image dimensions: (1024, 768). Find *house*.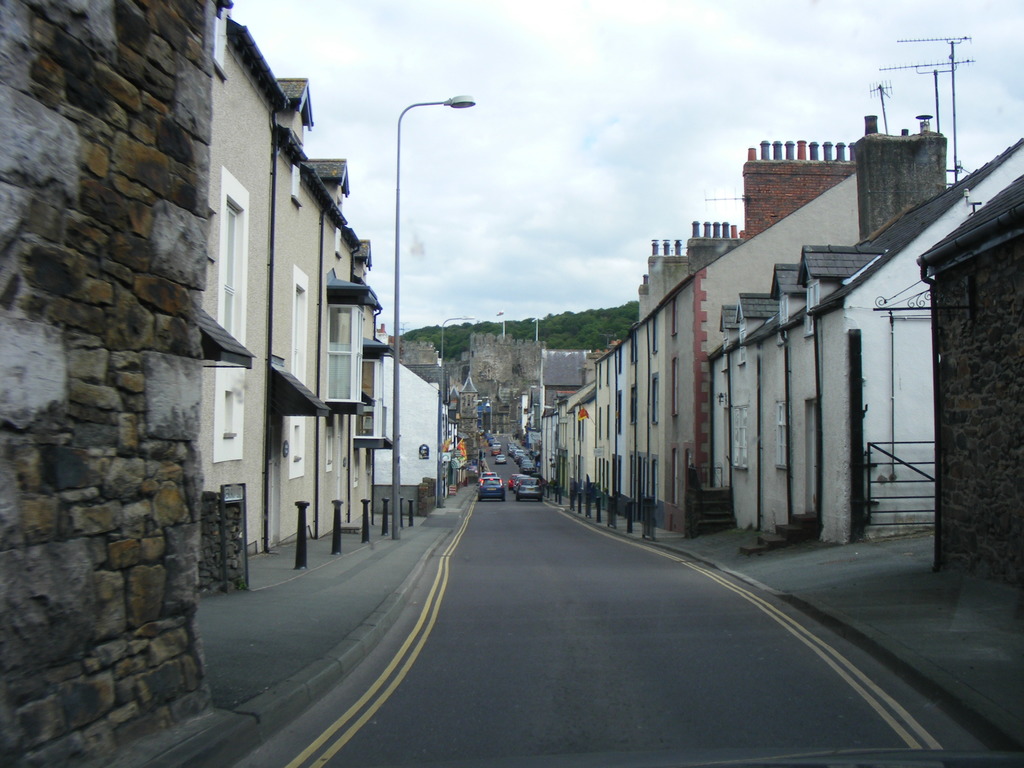
<box>184,105,293,566</box>.
